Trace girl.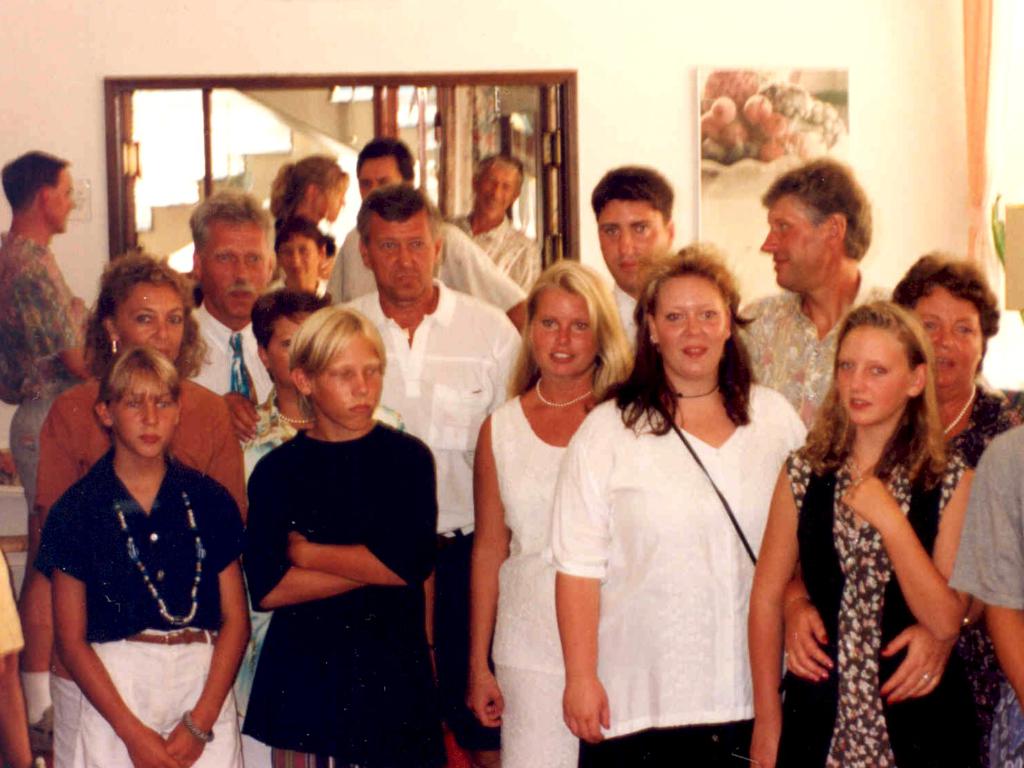
Traced to bbox=[239, 308, 430, 766].
